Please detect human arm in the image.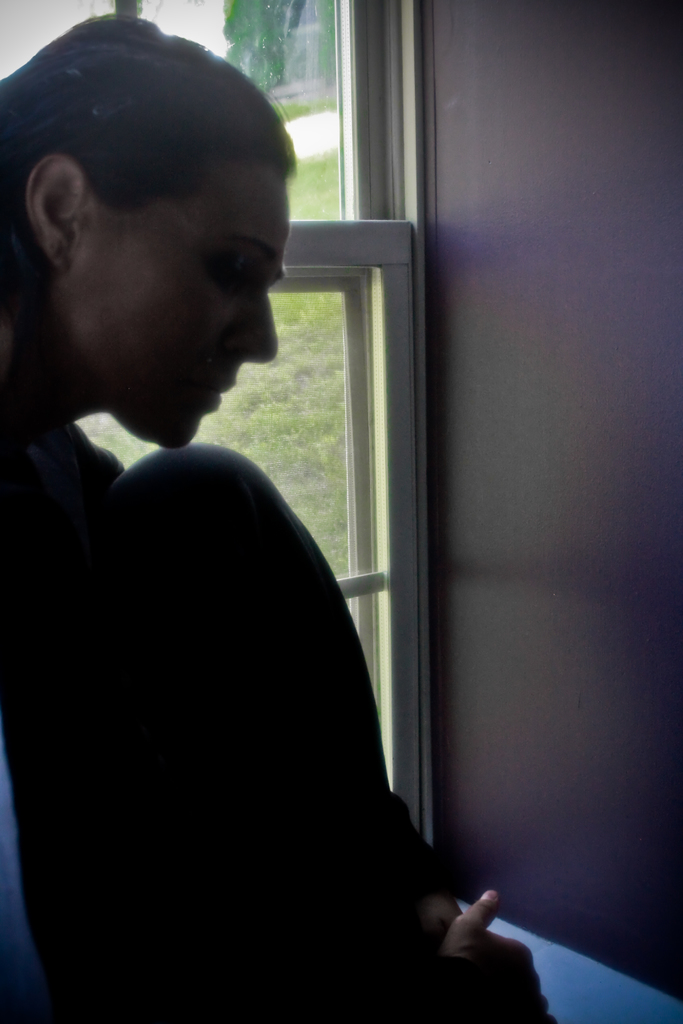
left=422, top=889, right=552, bottom=1023.
